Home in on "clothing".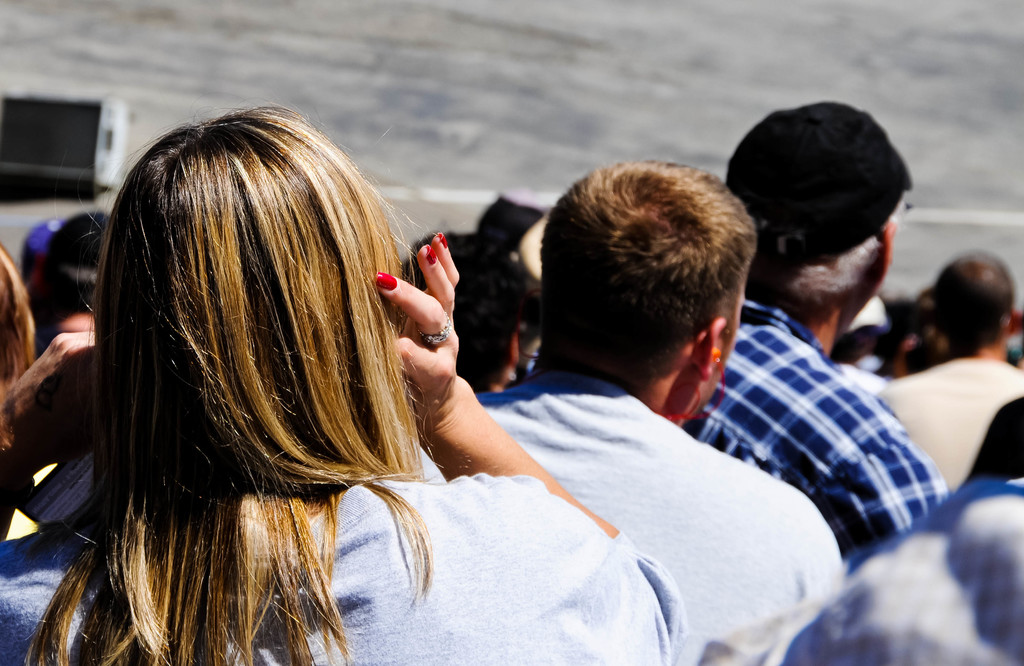
Homed in at 694 569 841 665.
